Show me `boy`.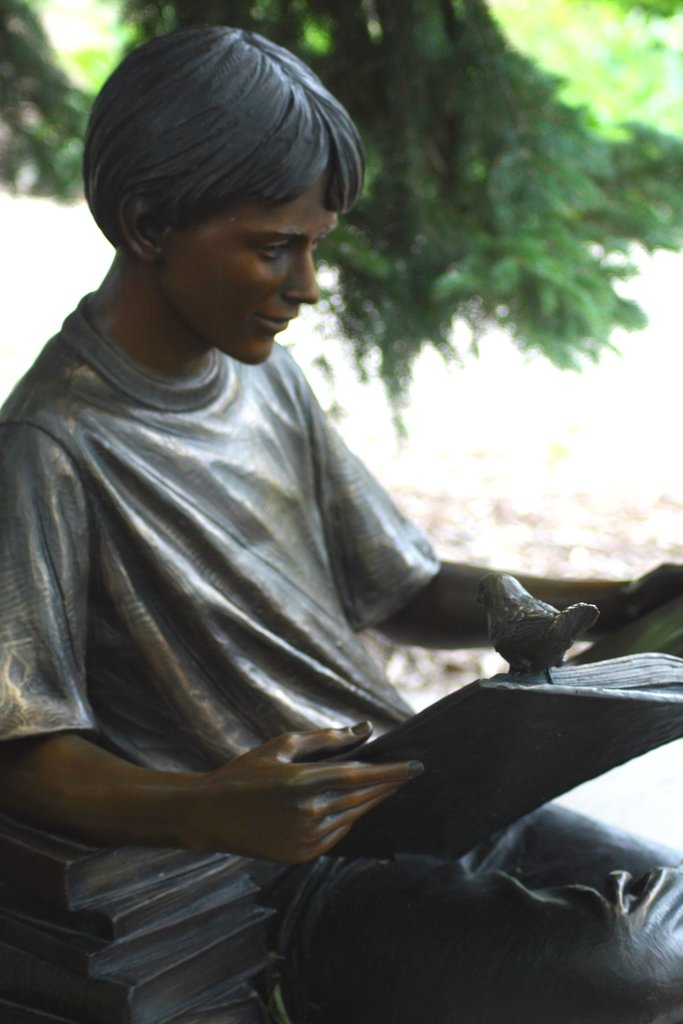
`boy` is here: bbox=[0, 21, 682, 1023].
